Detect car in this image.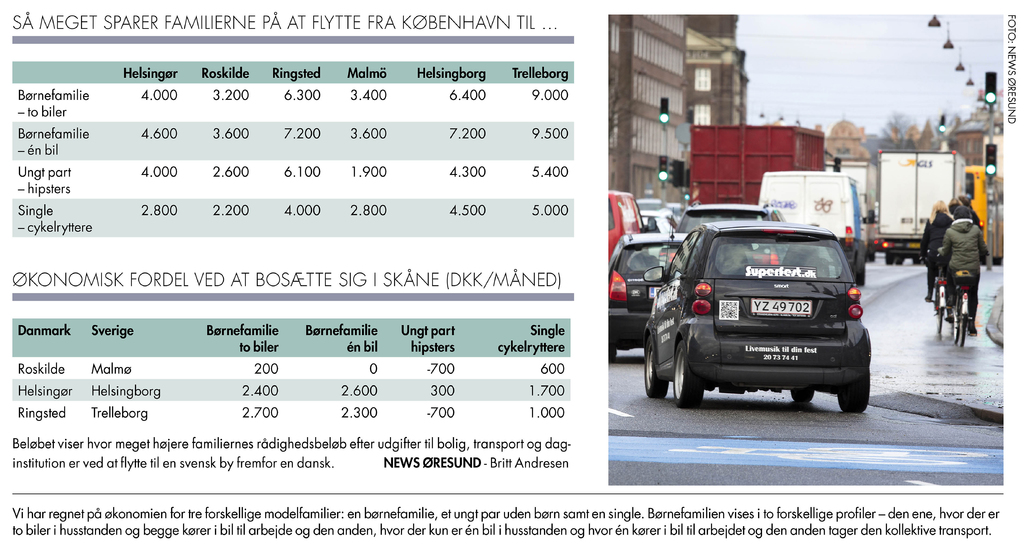
Detection: bbox=[605, 236, 684, 360].
